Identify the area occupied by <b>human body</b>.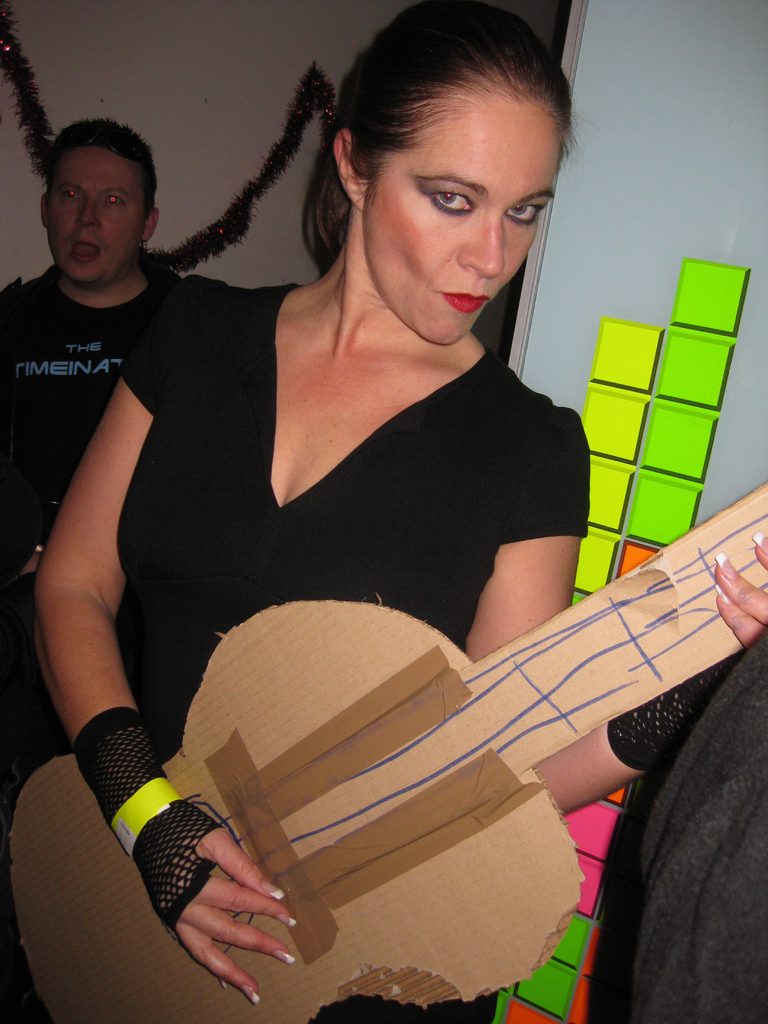
Area: detection(88, 43, 650, 972).
